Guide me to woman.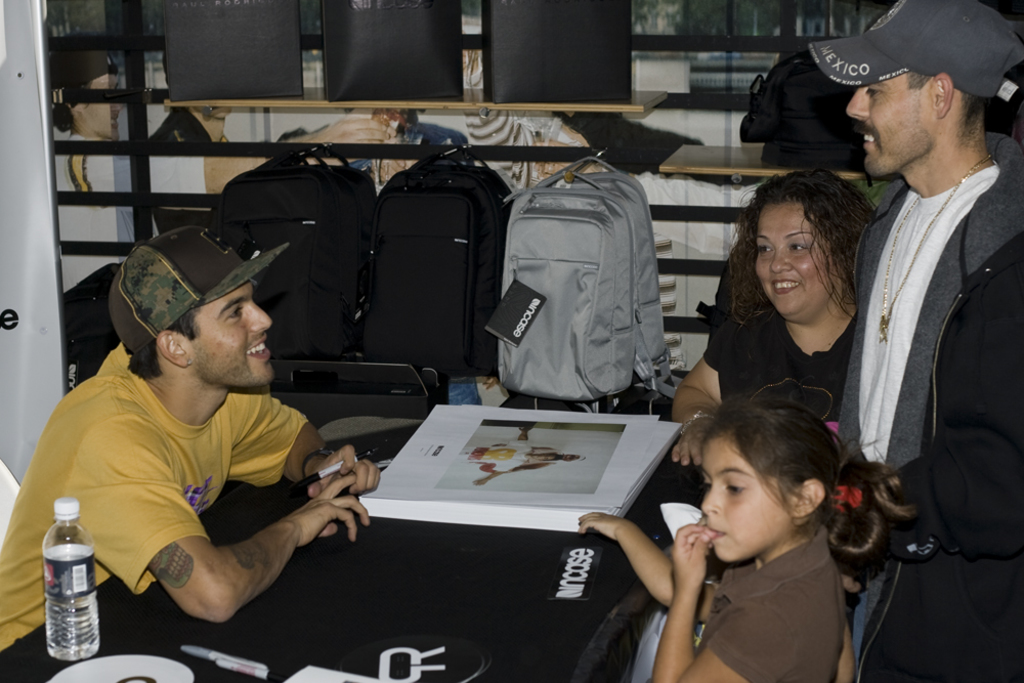
Guidance: (672,188,910,528).
